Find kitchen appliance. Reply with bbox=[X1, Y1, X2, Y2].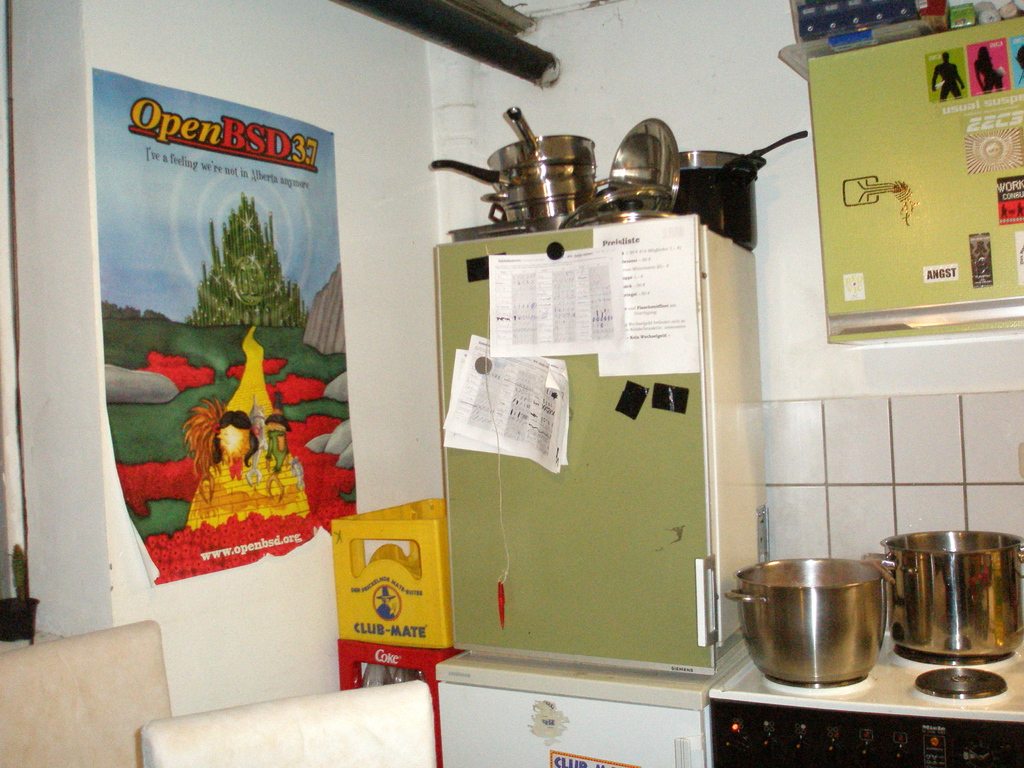
bbox=[715, 660, 1023, 767].
